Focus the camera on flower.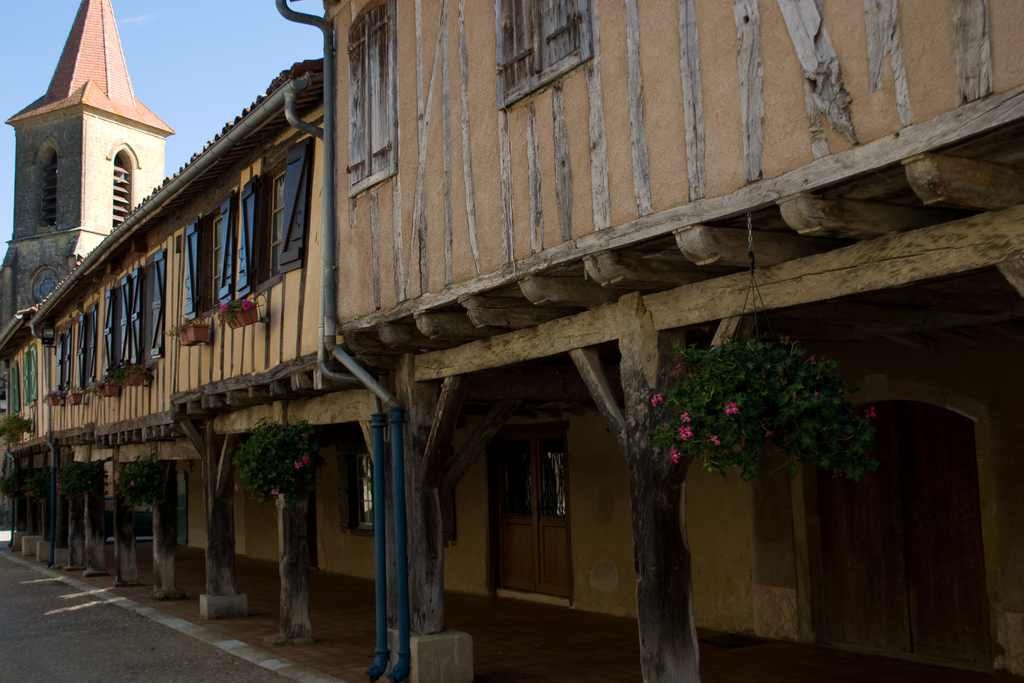
Focus region: rect(814, 391, 826, 398).
